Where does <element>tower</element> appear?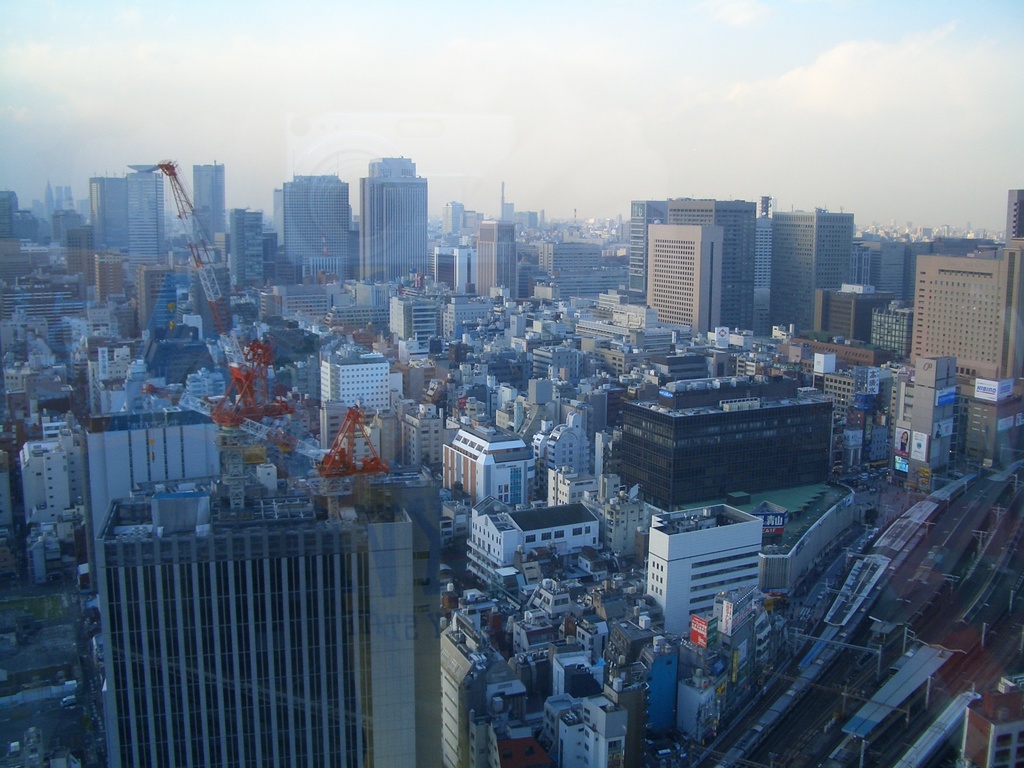
Appears at Rect(633, 220, 723, 330).
